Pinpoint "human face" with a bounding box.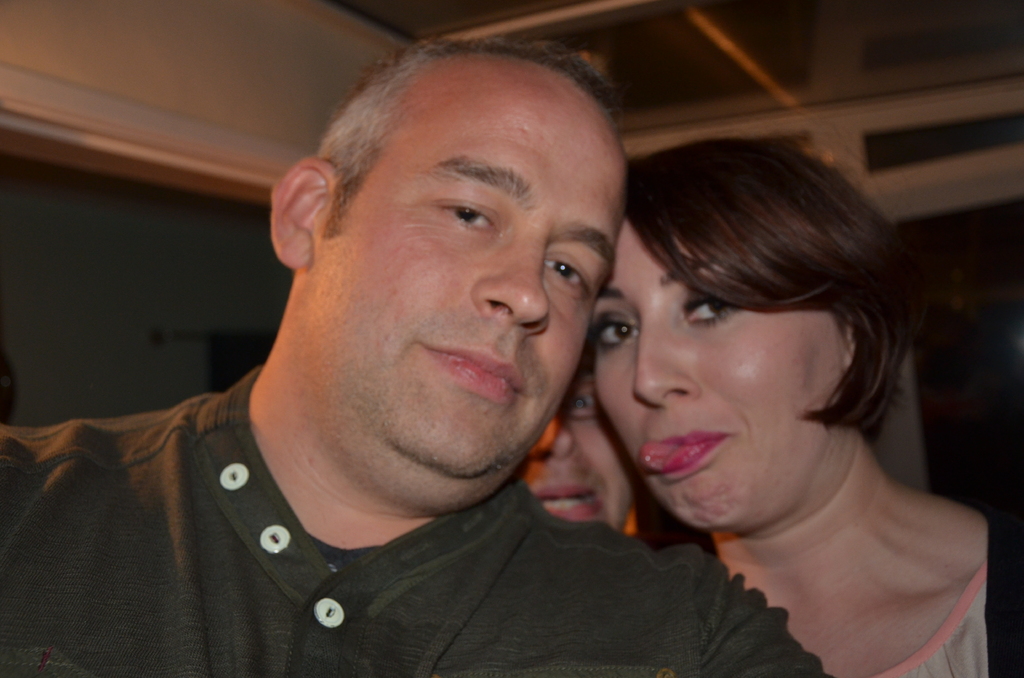
305, 52, 623, 487.
